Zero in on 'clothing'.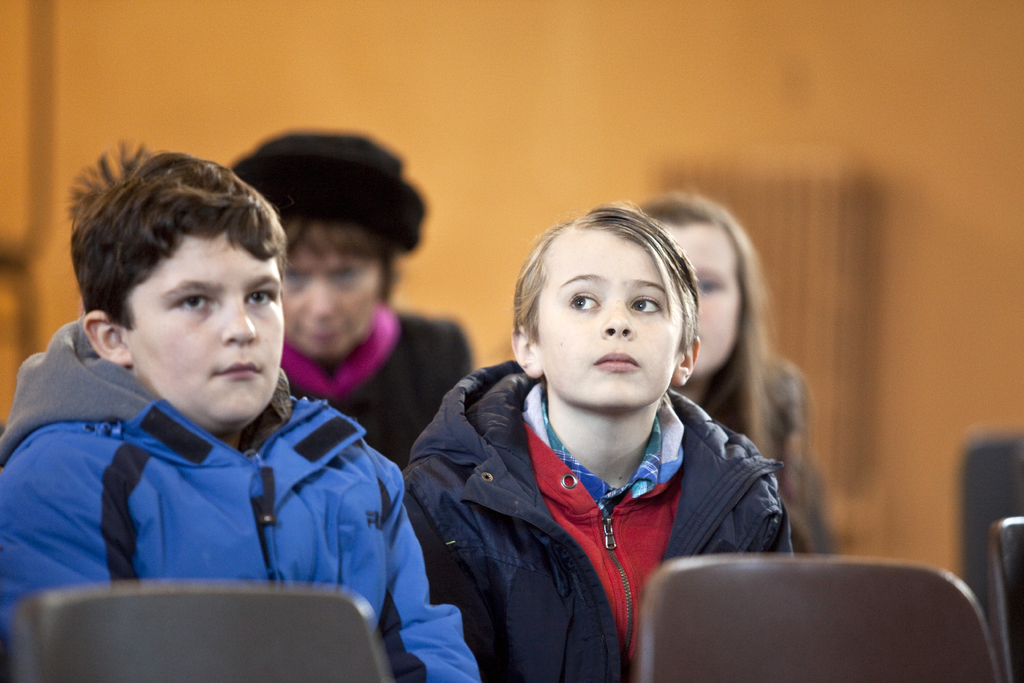
Zeroed in: BBox(283, 303, 471, 467).
